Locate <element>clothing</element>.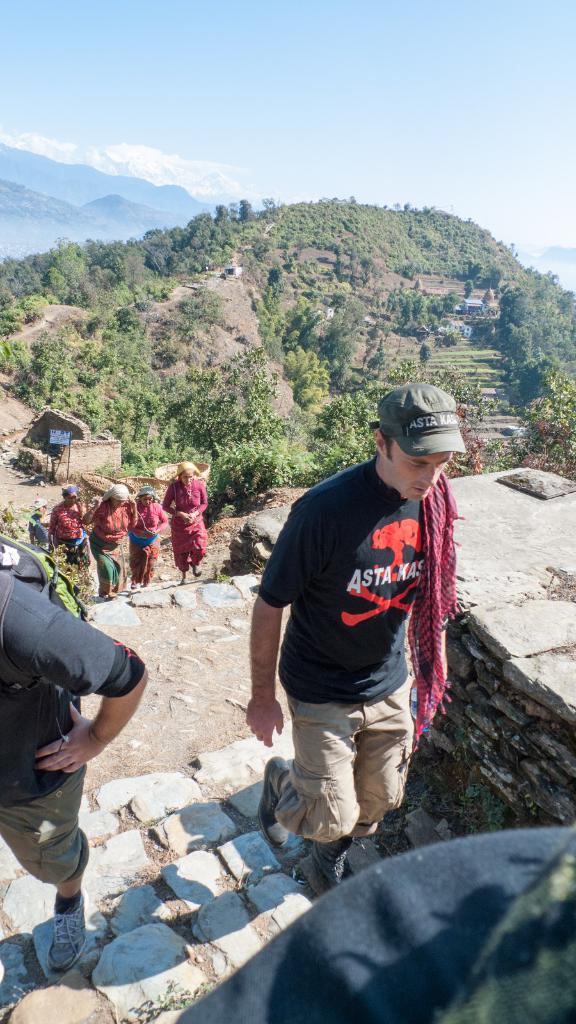
Bounding box: box(29, 519, 51, 556).
